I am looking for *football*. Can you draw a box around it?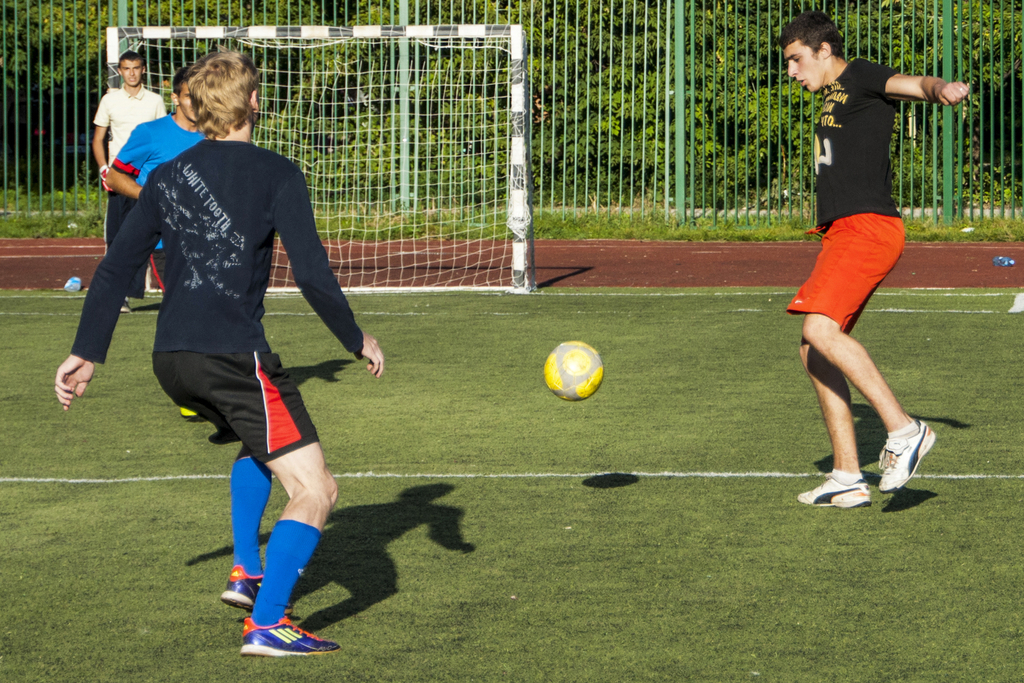
Sure, the bounding box is locate(543, 342, 602, 403).
